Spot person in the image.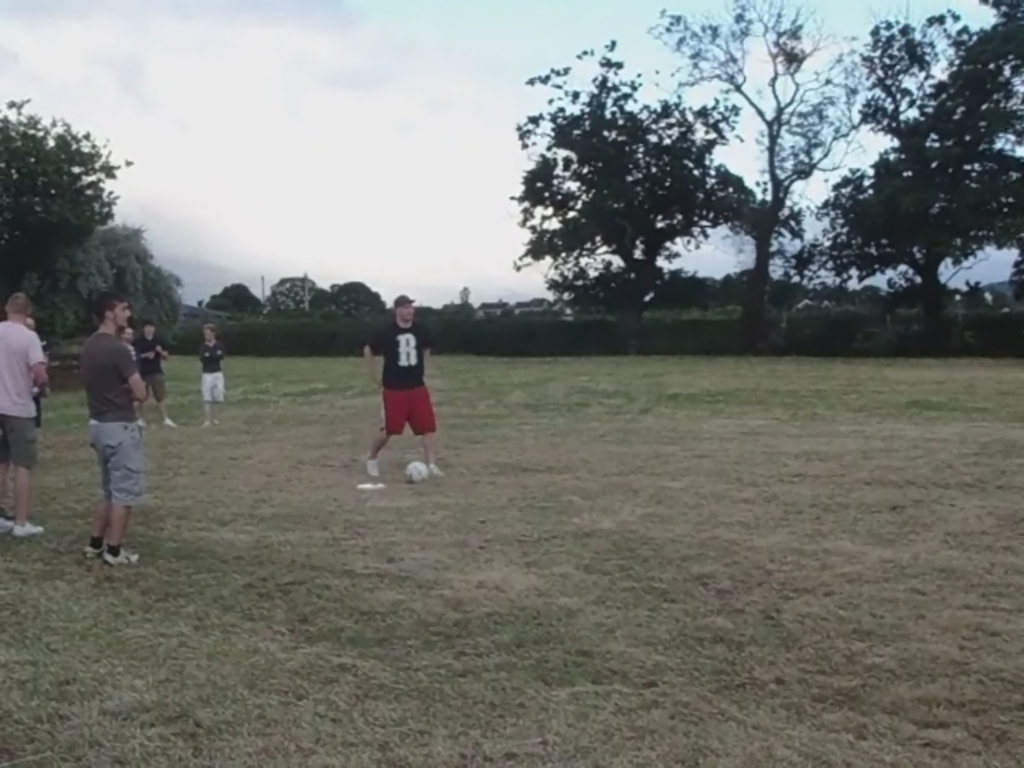
person found at crop(117, 323, 138, 347).
